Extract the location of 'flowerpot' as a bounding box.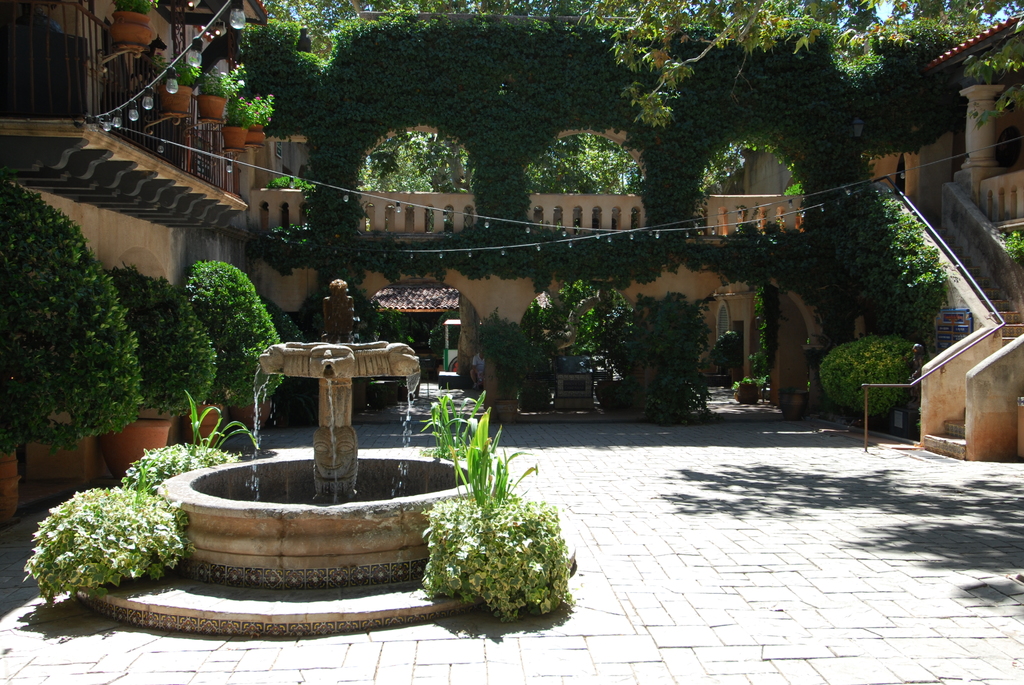
[left=100, top=7, right=158, bottom=50].
